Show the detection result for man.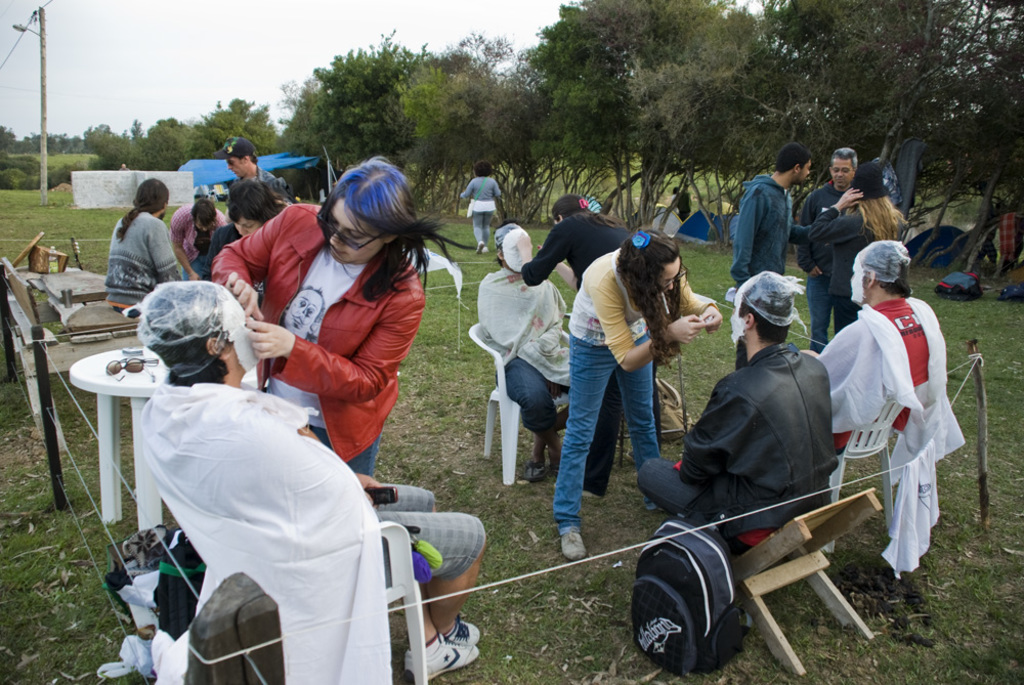
(730, 137, 817, 371).
